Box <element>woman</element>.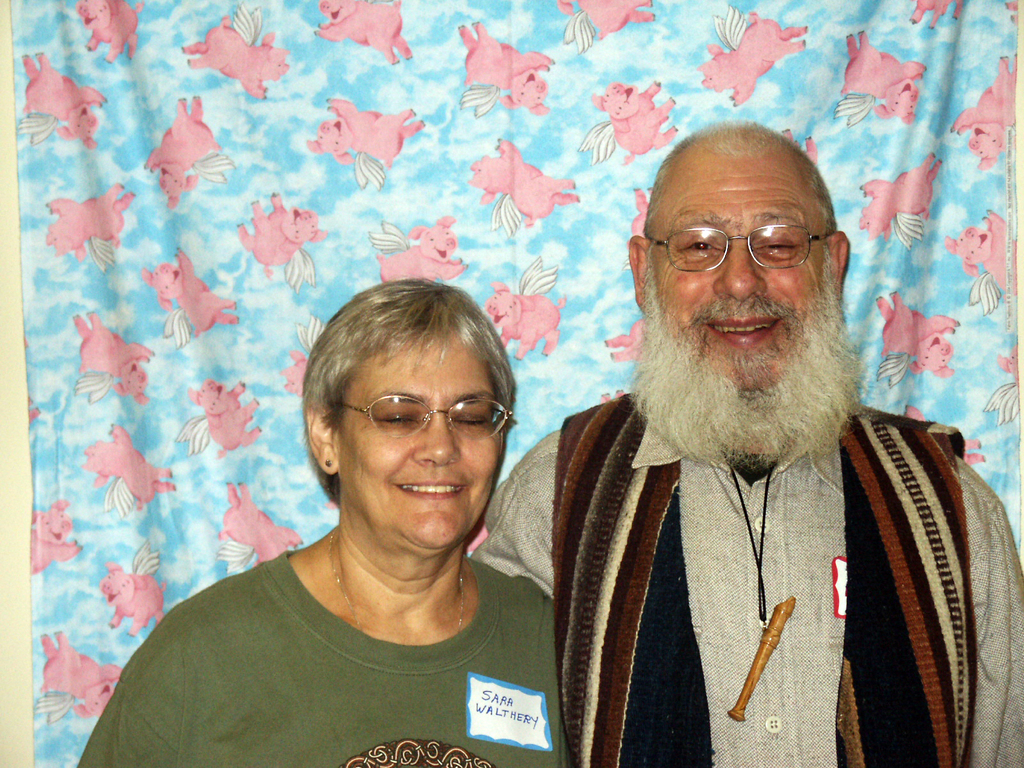
(74,284,582,767).
